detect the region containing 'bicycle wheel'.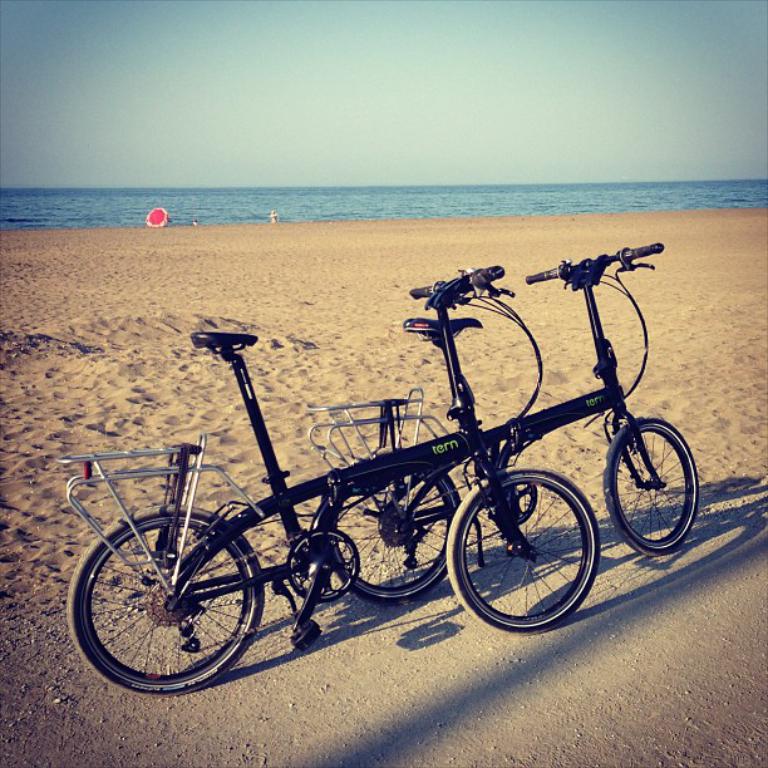
select_region(324, 466, 463, 601).
